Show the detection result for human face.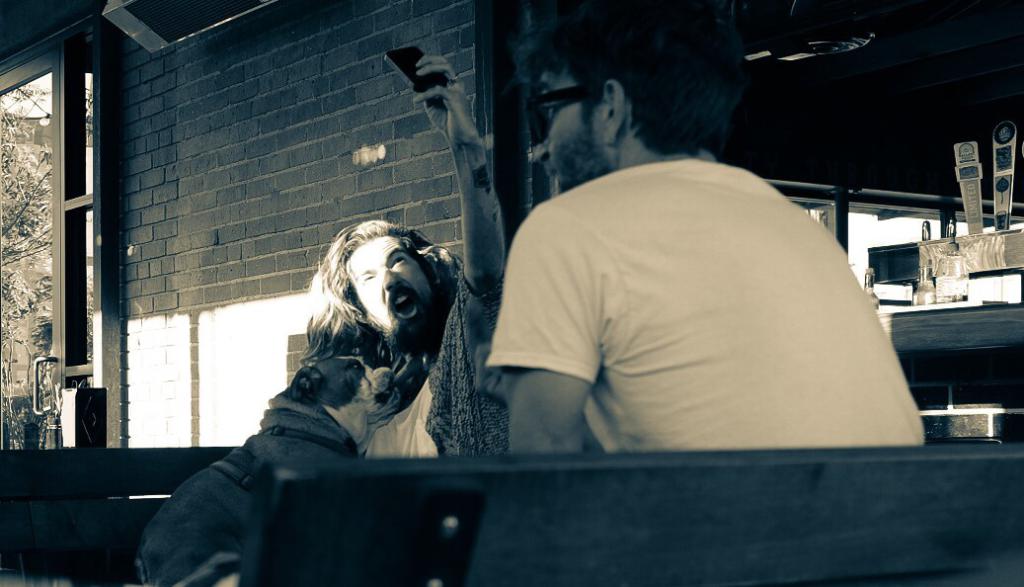
box=[352, 240, 431, 328].
